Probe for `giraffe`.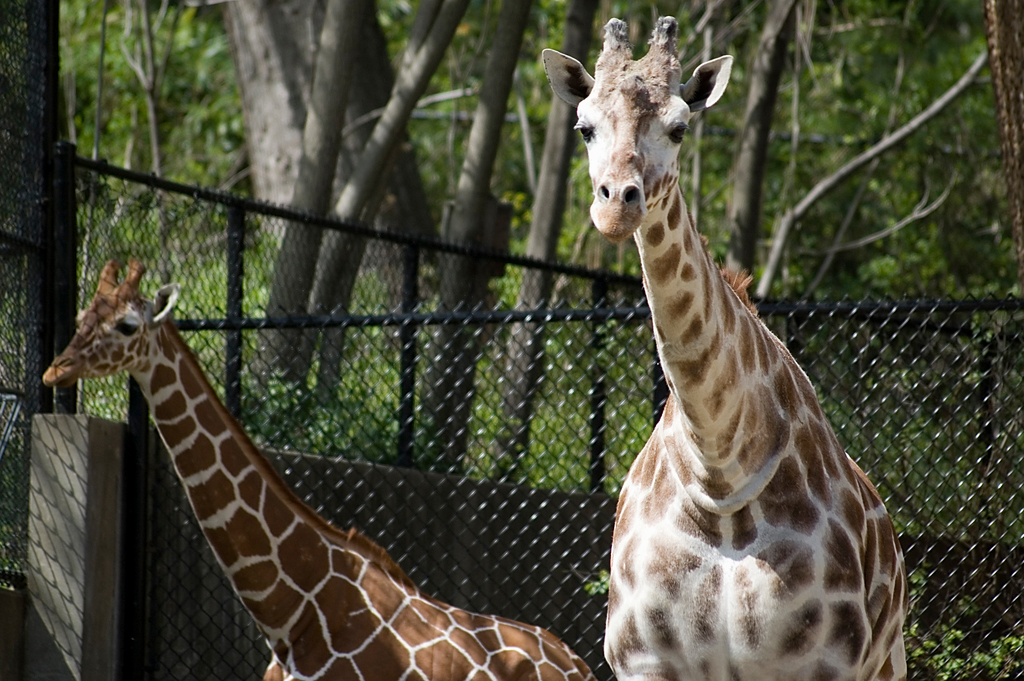
Probe result: bbox(542, 16, 911, 679).
